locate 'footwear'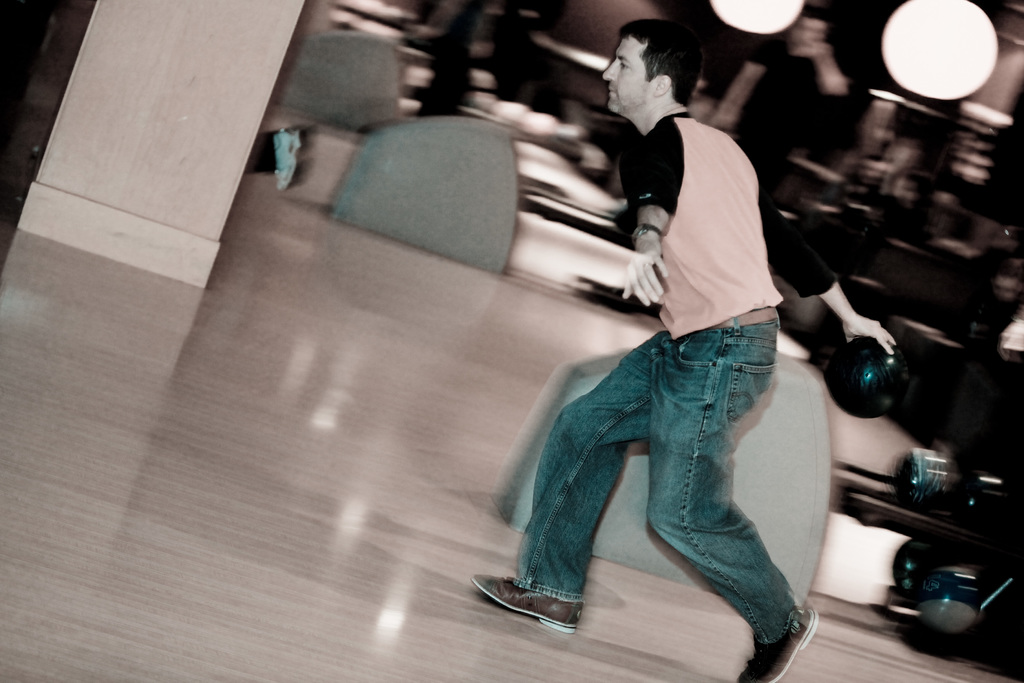
bbox=[473, 573, 583, 636]
